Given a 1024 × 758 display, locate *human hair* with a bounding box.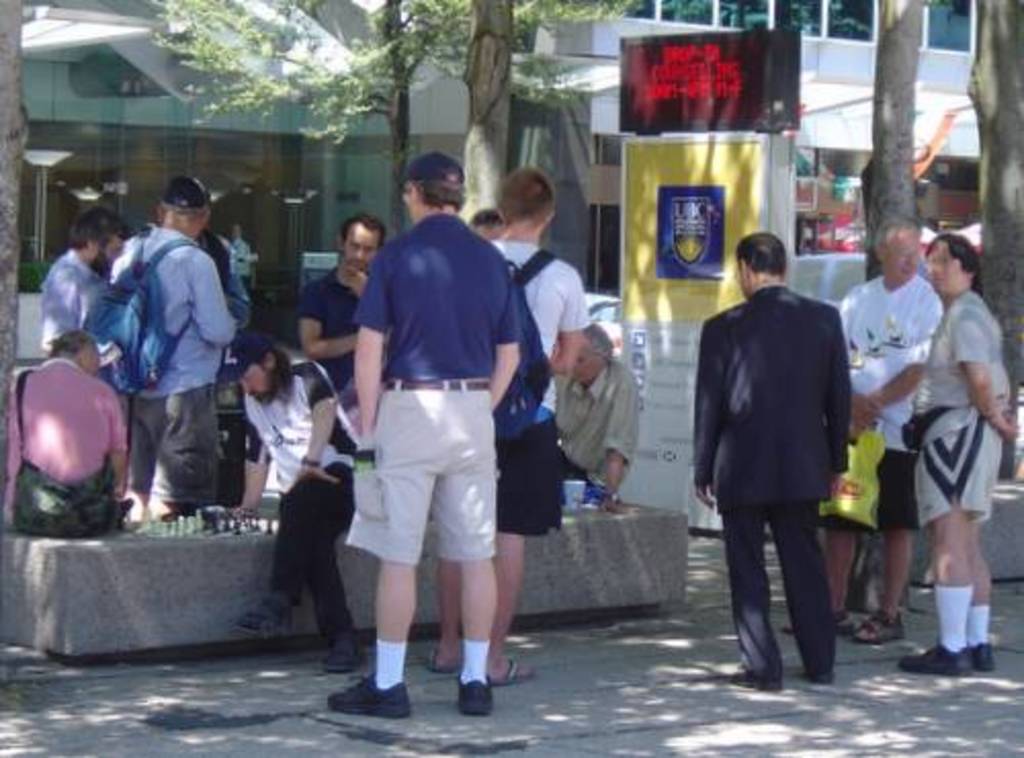
Located: (x1=733, y1=231, x2=784, y2=275).
